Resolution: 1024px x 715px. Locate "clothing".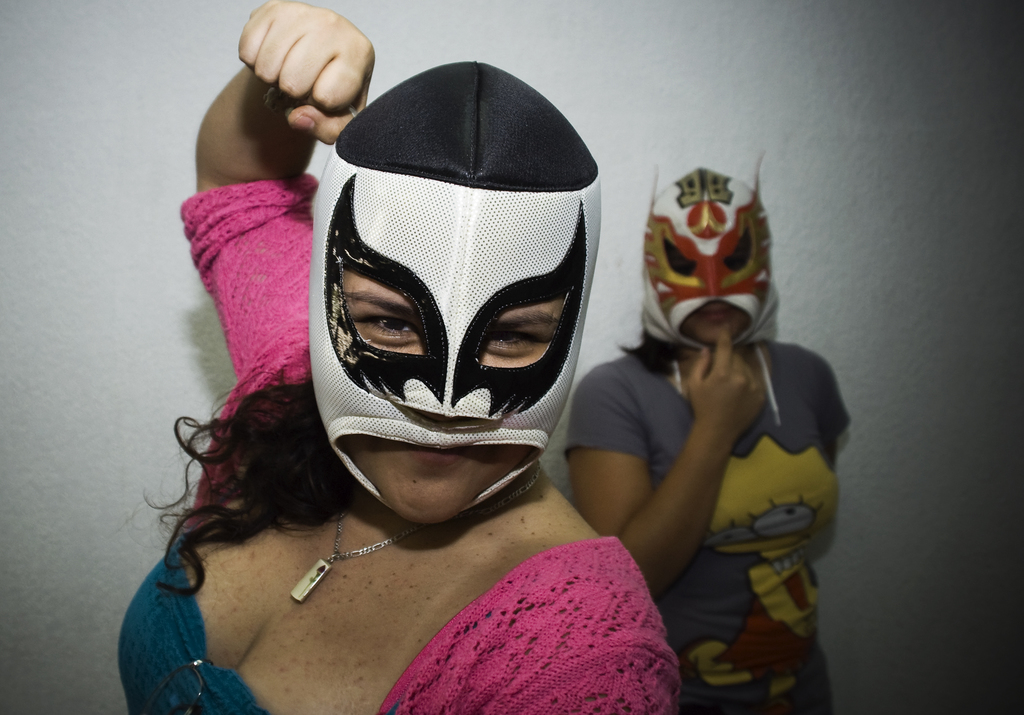
[x1=120, y1=184, x2=678, y2=714].
